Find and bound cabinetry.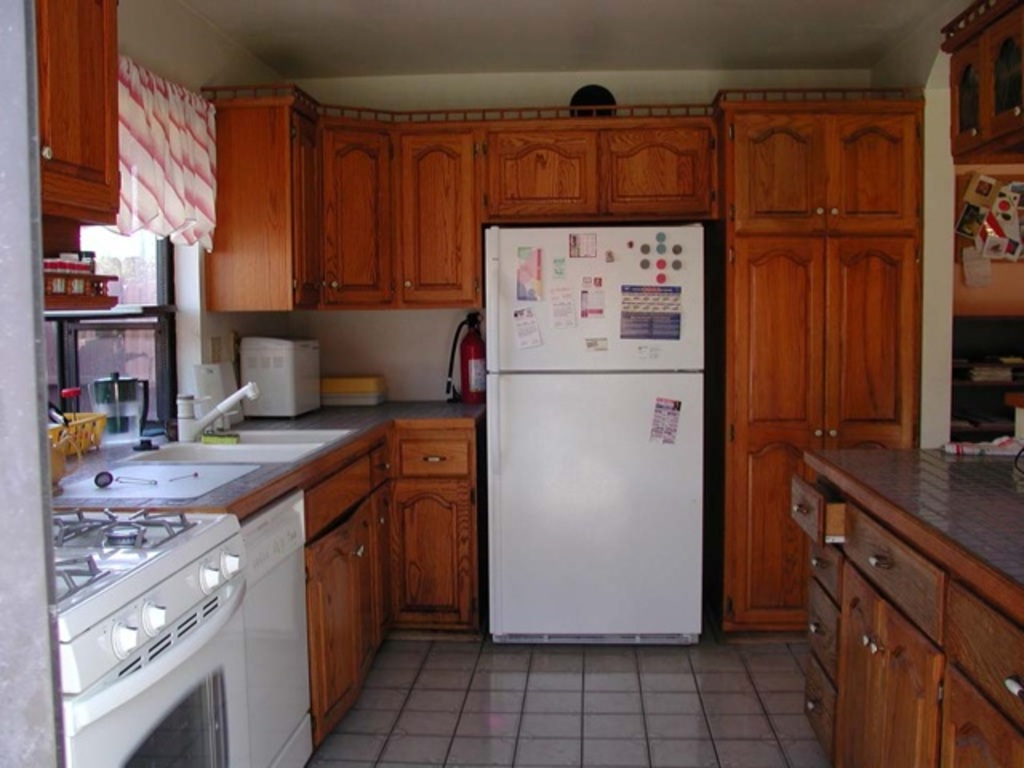
Bound: left=38, top=0, right=107, bottom=181.
